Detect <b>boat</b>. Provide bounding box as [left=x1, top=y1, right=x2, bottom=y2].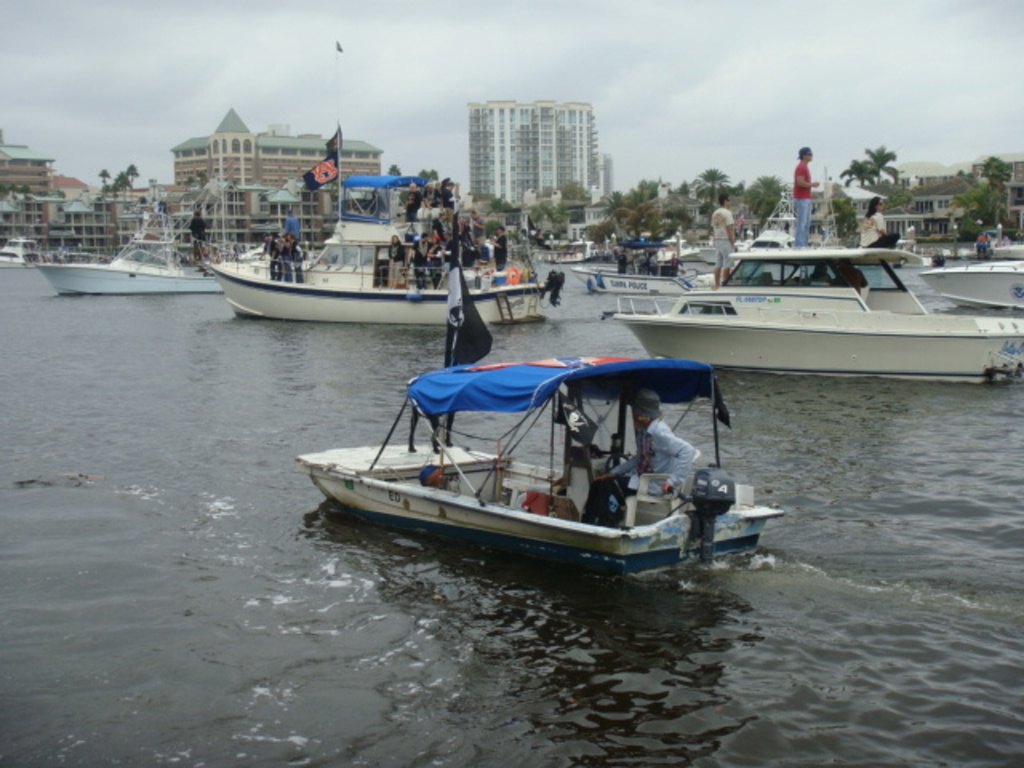
[left=32, top=210, right=218, bottom=296].
